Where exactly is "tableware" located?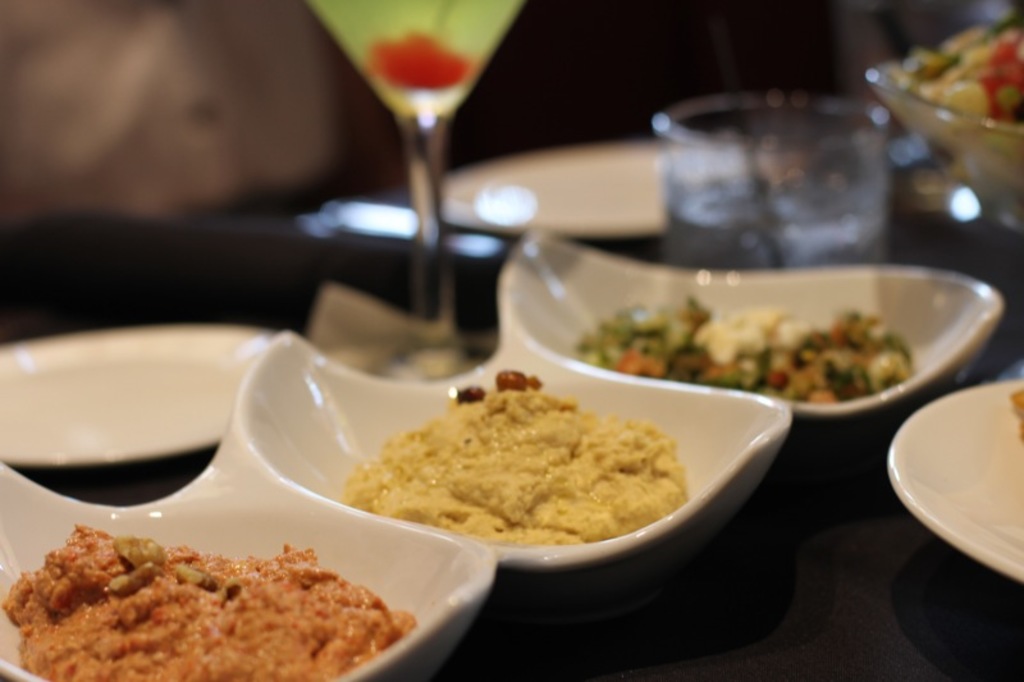
Its bounding box is 442:143:687:246.
